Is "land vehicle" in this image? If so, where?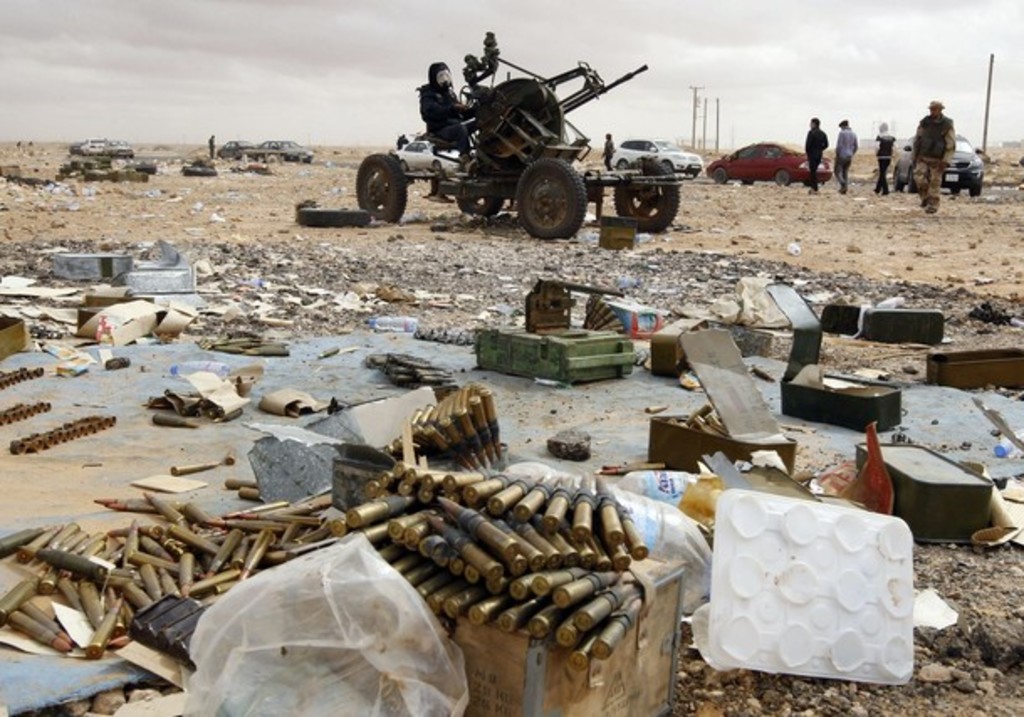
Yes, at rect(252, 134, 316, 160).
